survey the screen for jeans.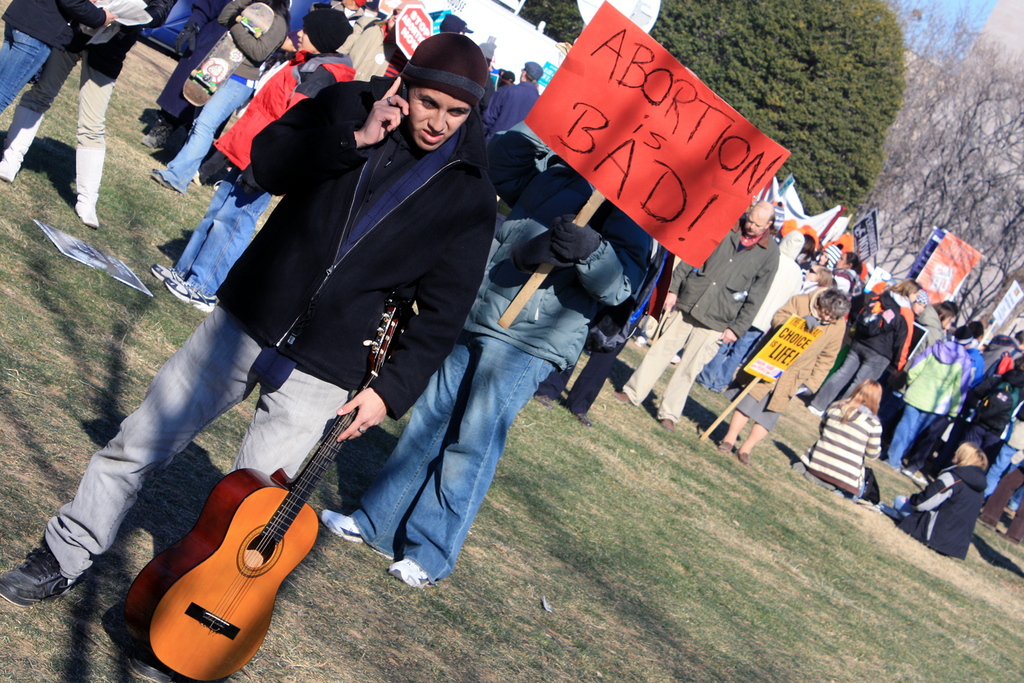
Survey found: [x1=377, y1=295, x2=560, y2=572].
